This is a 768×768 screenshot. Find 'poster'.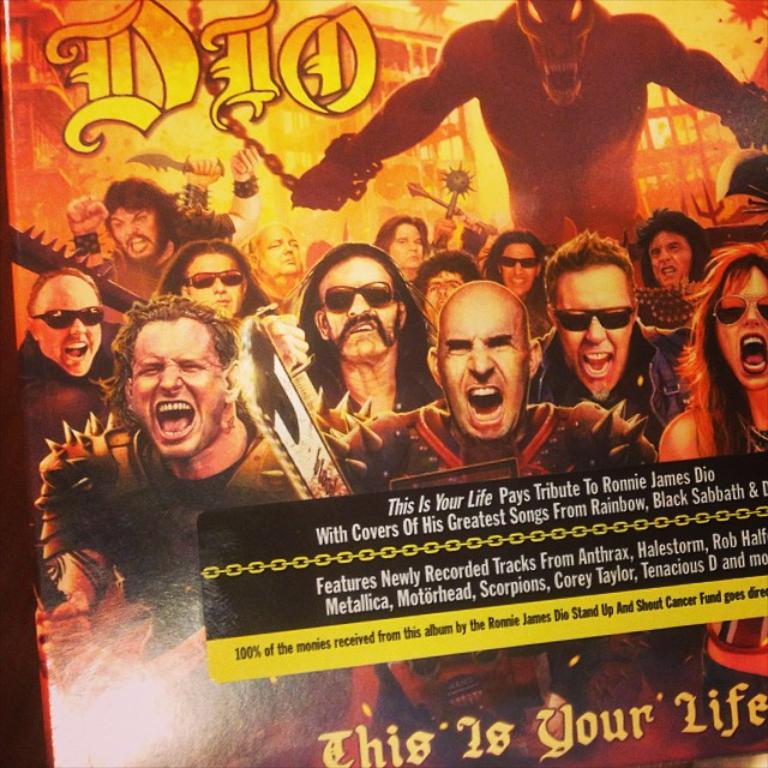
Bounding box: x1=0 y1=0 x2=767 y2=767.
